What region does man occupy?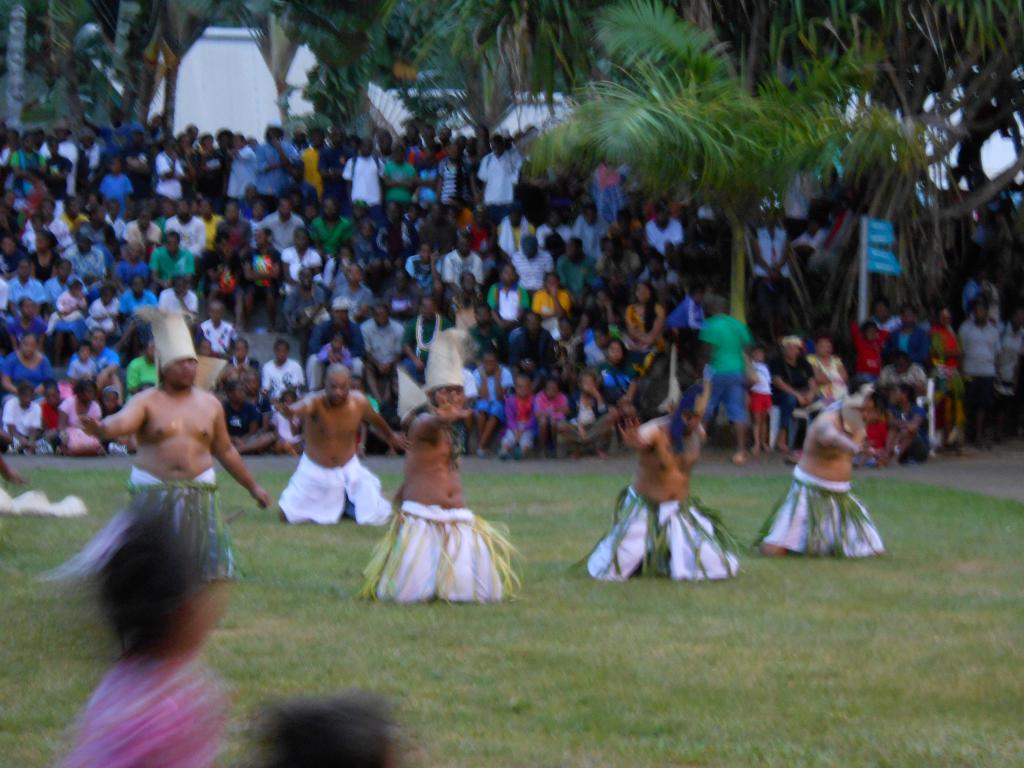
(left=124, top=342, right=157, bottom=398).
